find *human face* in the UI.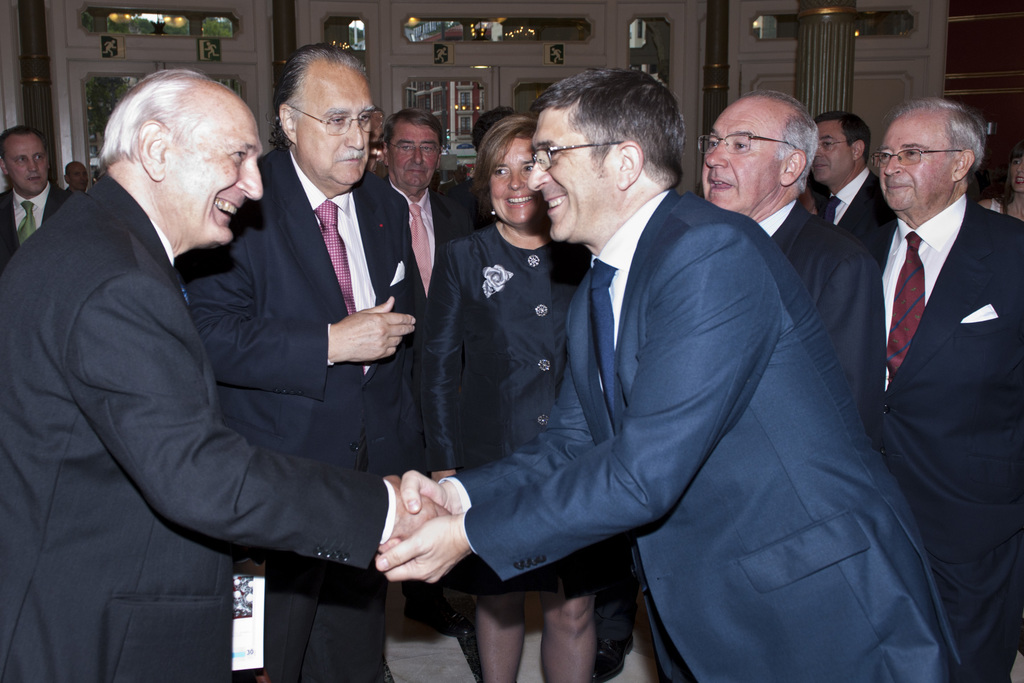
UI element at bbox=[296, 69, 375, 185].
